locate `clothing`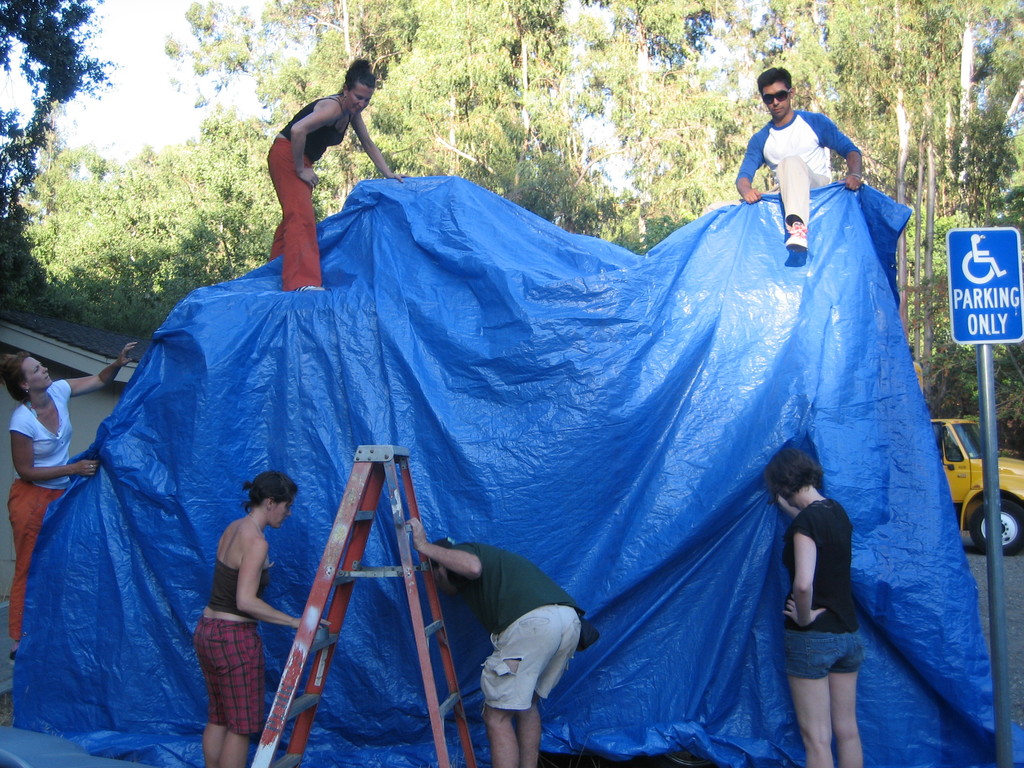
785, 499, 865, 683
